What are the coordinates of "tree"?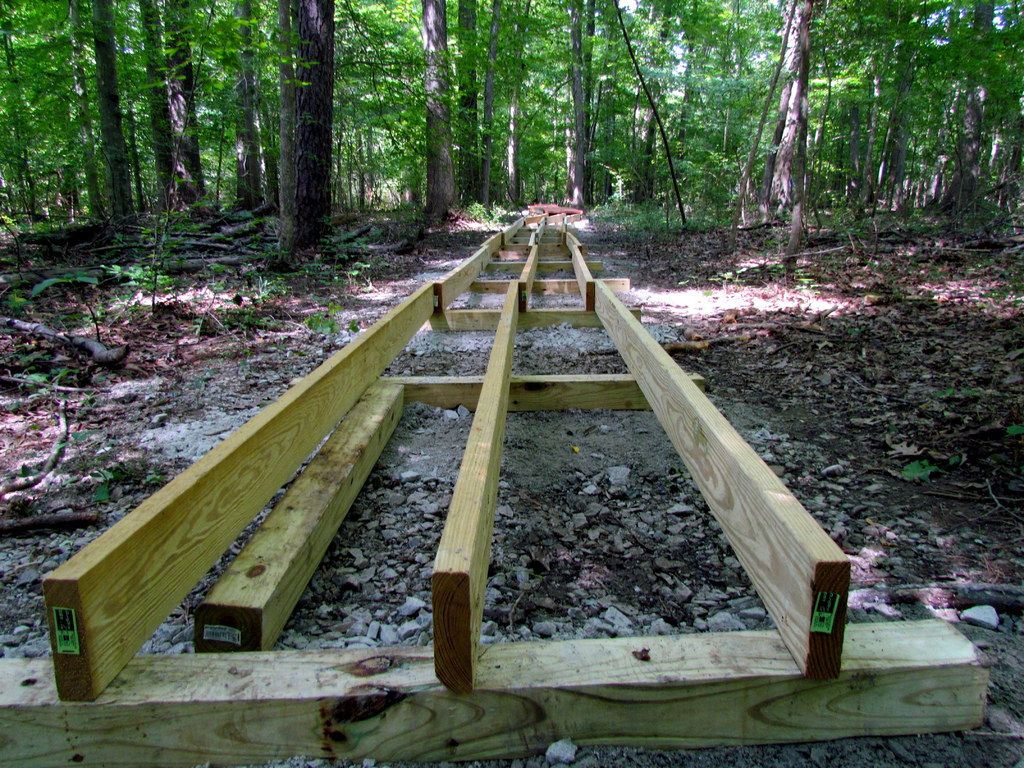
(x1=239, y1=35, x2=351, y2=257).
